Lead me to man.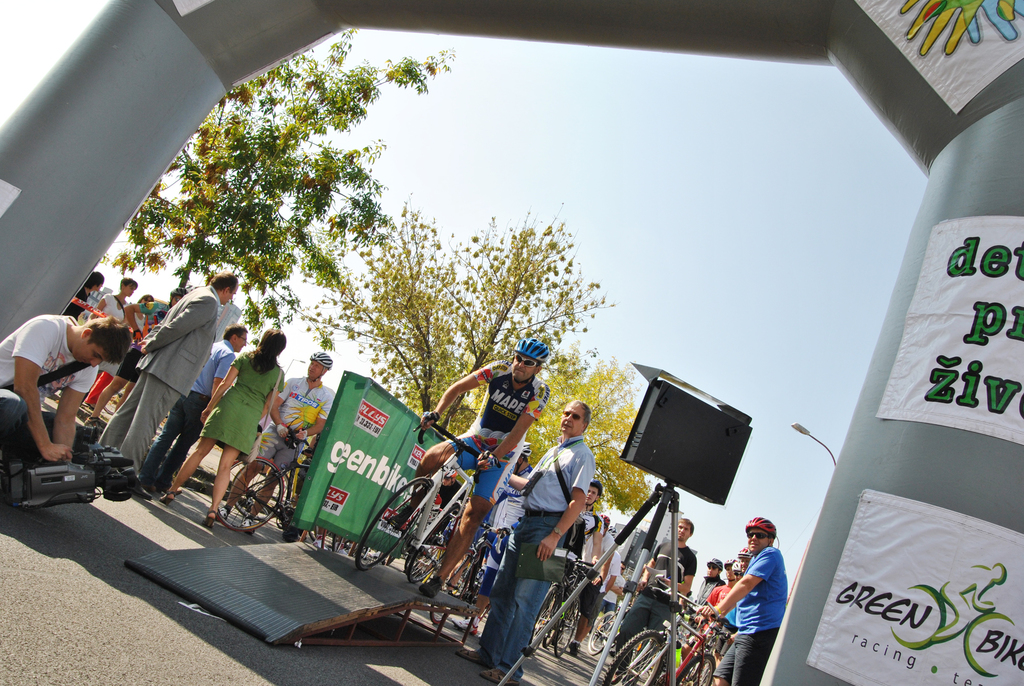
Lead to 455/396/596/685.
